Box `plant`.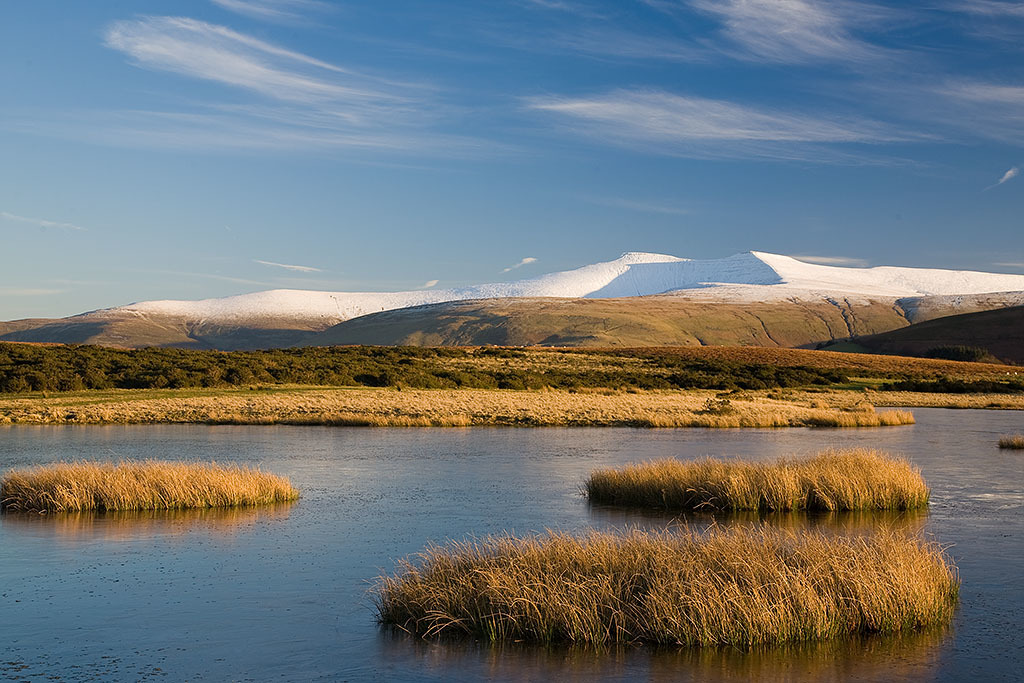
1000,429,1023,455.
